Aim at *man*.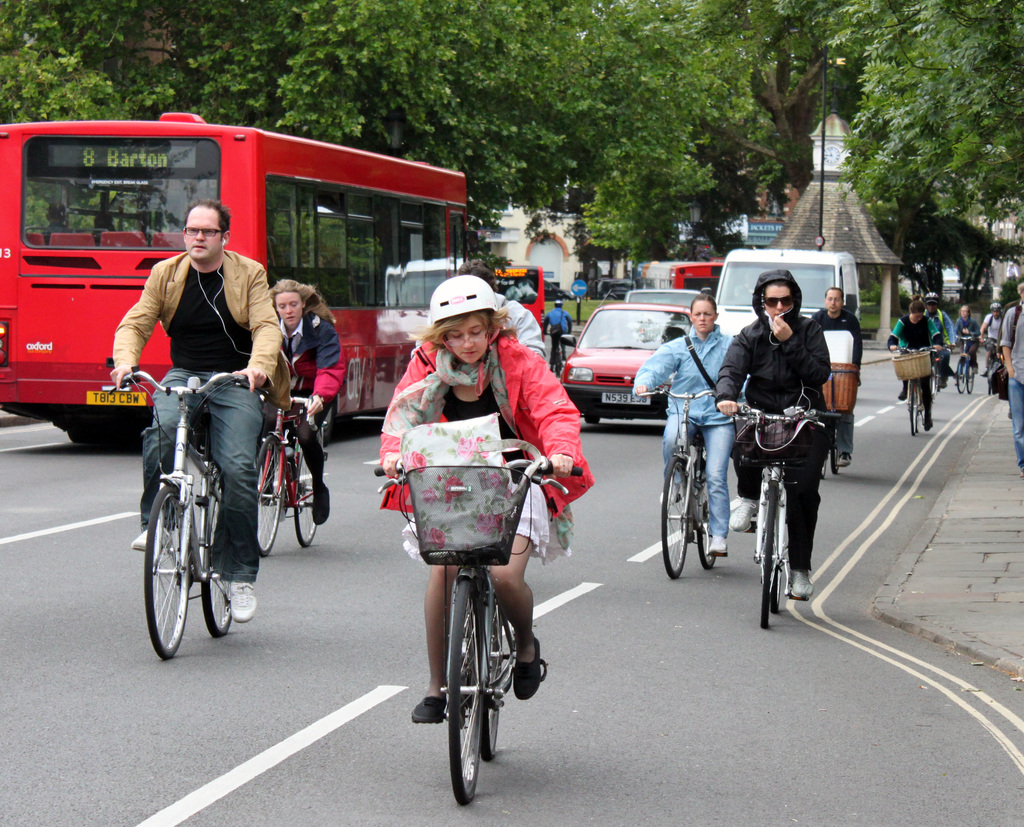
Aimed at [994, 284, 1023, 458].
